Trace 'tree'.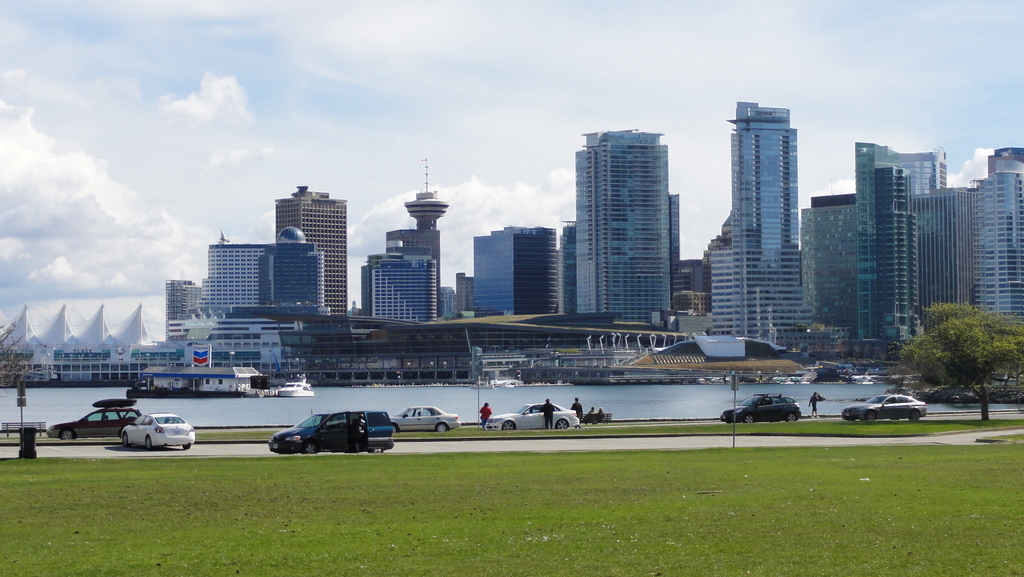
Traced to l=0, t=316, r=38, b=391.
